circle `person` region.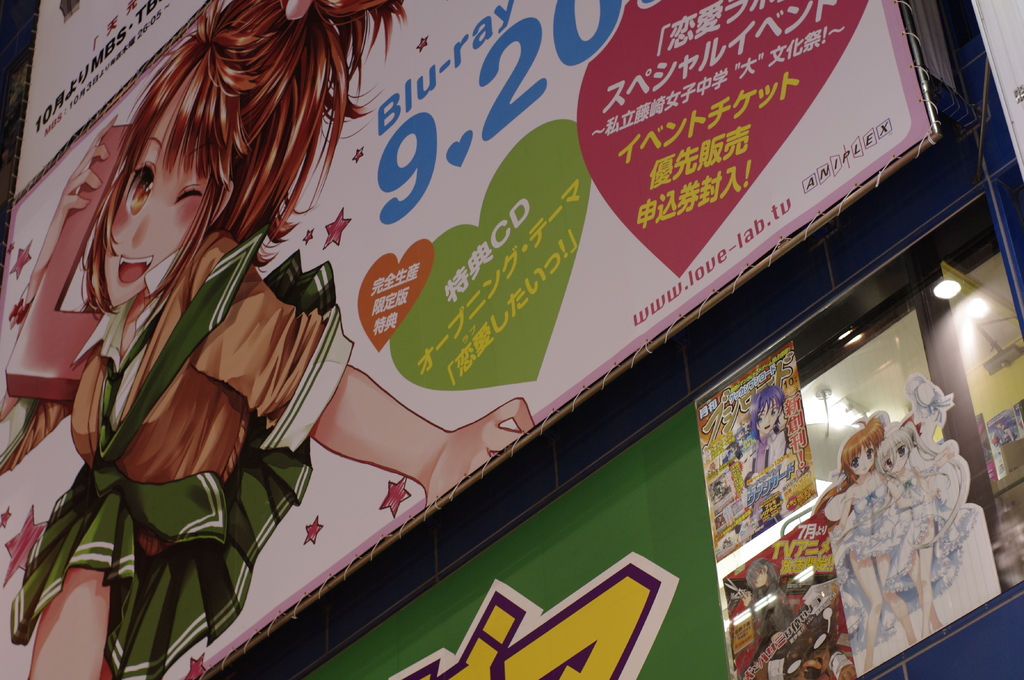
Region: pyautogui.locateOnScreen(740, 562, 856, 679).
